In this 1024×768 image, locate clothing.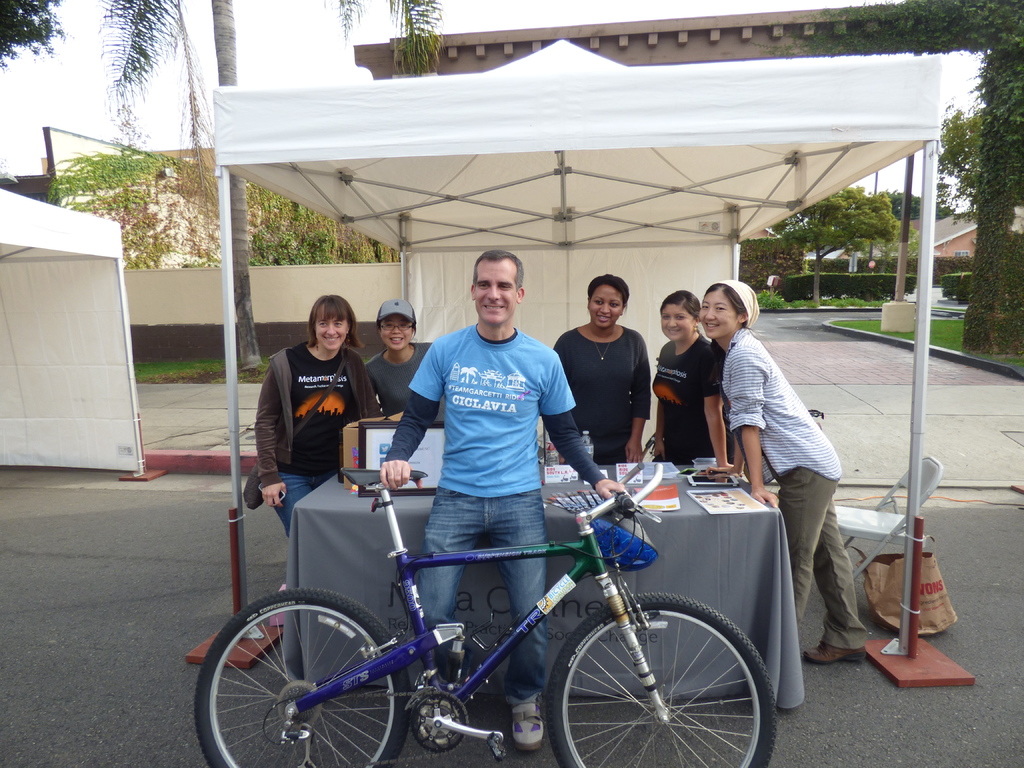
Bounding box: [719, 318, 866, 657].
